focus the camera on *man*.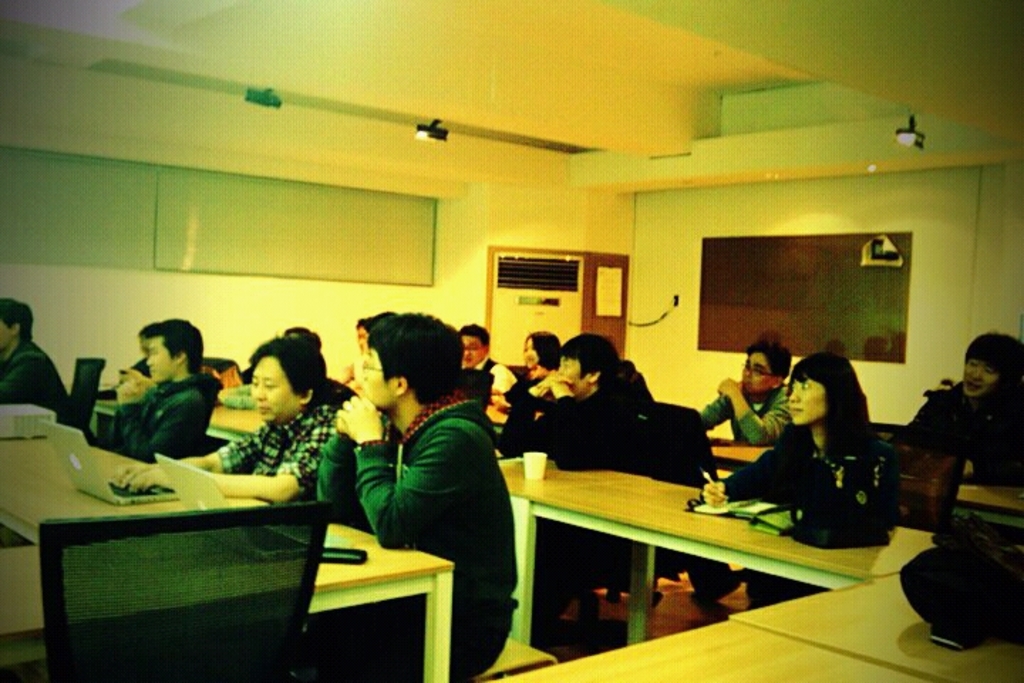
Focus region: crop(0, 296, 73, 427).
